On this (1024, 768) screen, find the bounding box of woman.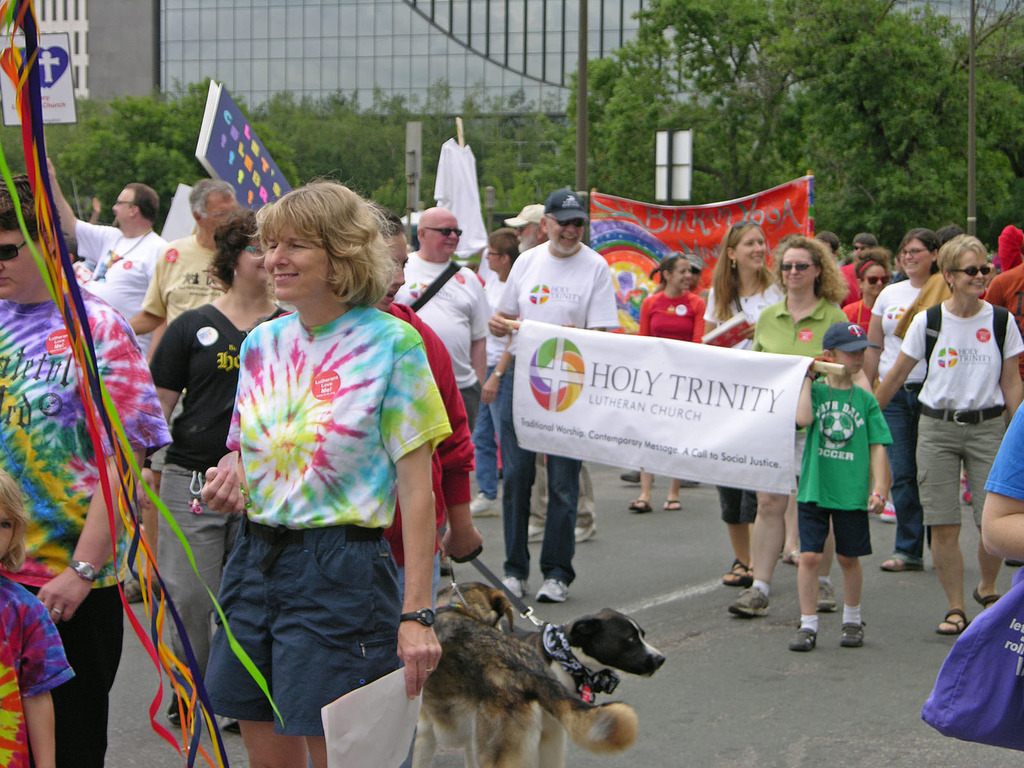
Bounding box: {"x1": 700, "y1": 216, "x2": 788, "y2": 586}.
